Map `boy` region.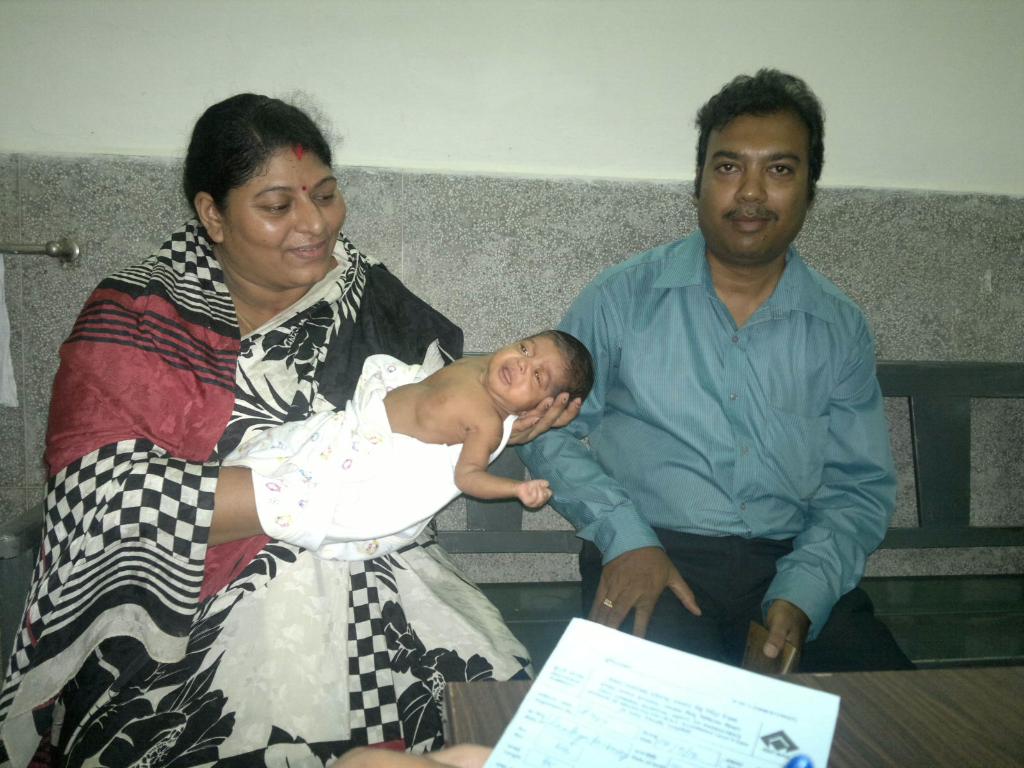
Mapped to box(380, 316, 600, 509).
